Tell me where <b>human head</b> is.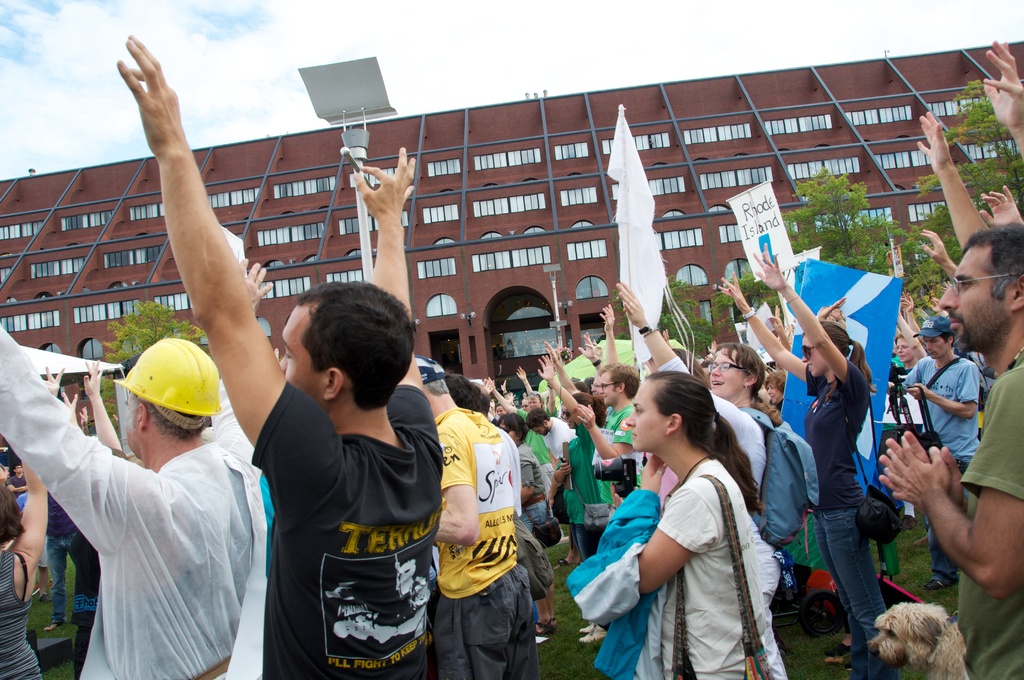
<b>human head</b> is at [598, 366, 635, 405].
